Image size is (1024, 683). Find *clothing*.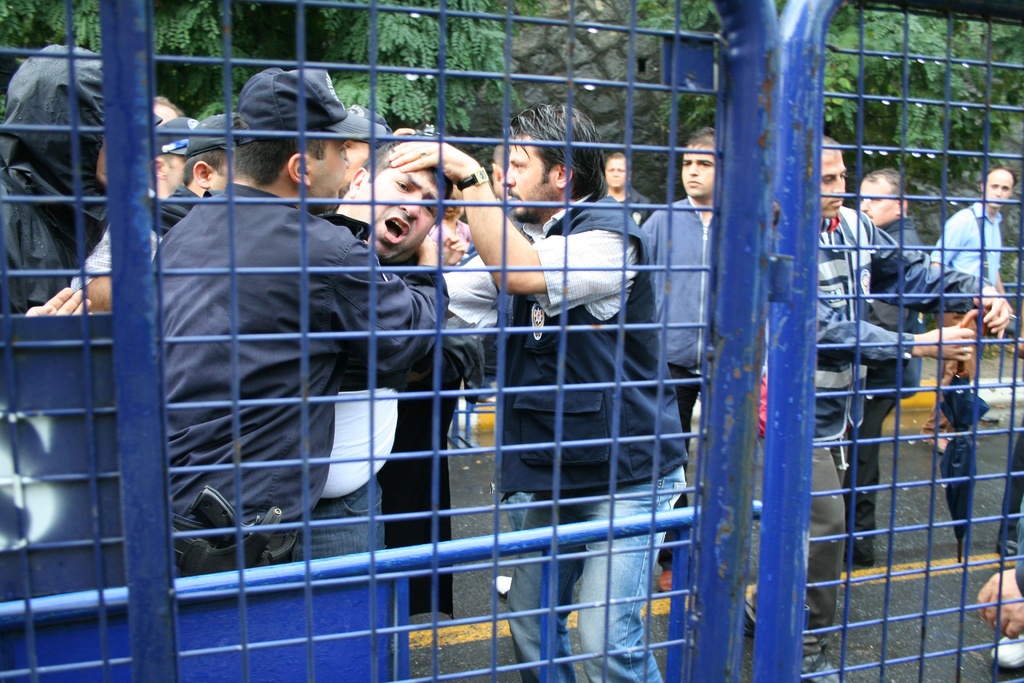
Rect(447, 192, 689, 497).
